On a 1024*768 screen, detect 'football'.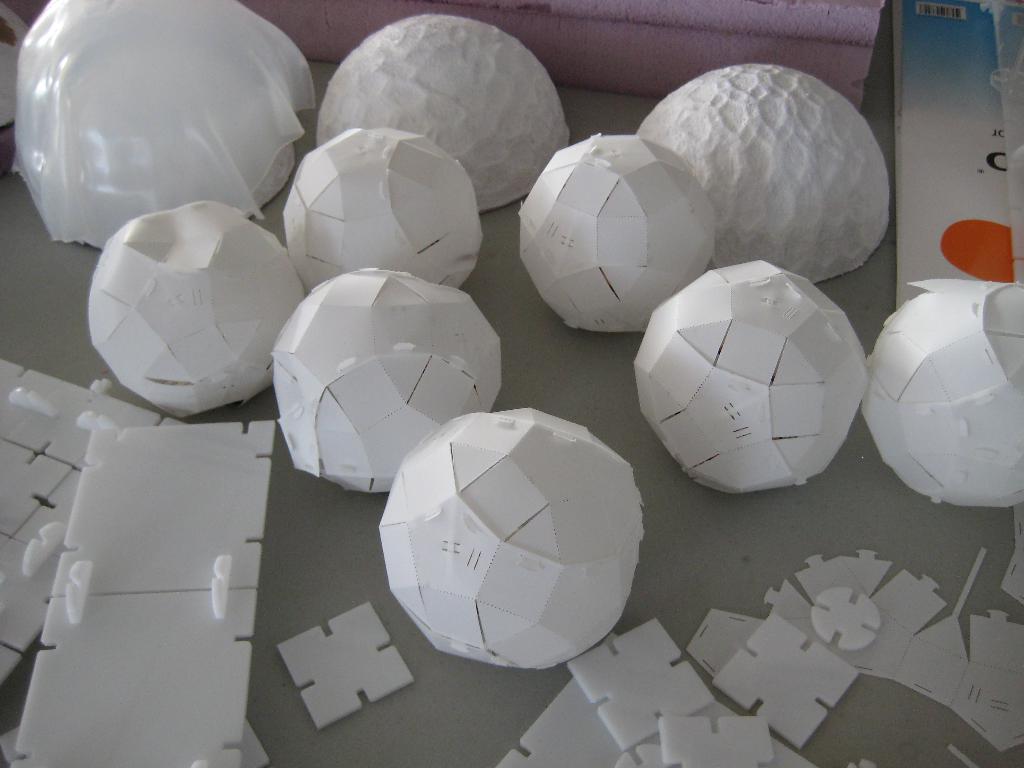
bbox=(375, 410, 645, 671).
